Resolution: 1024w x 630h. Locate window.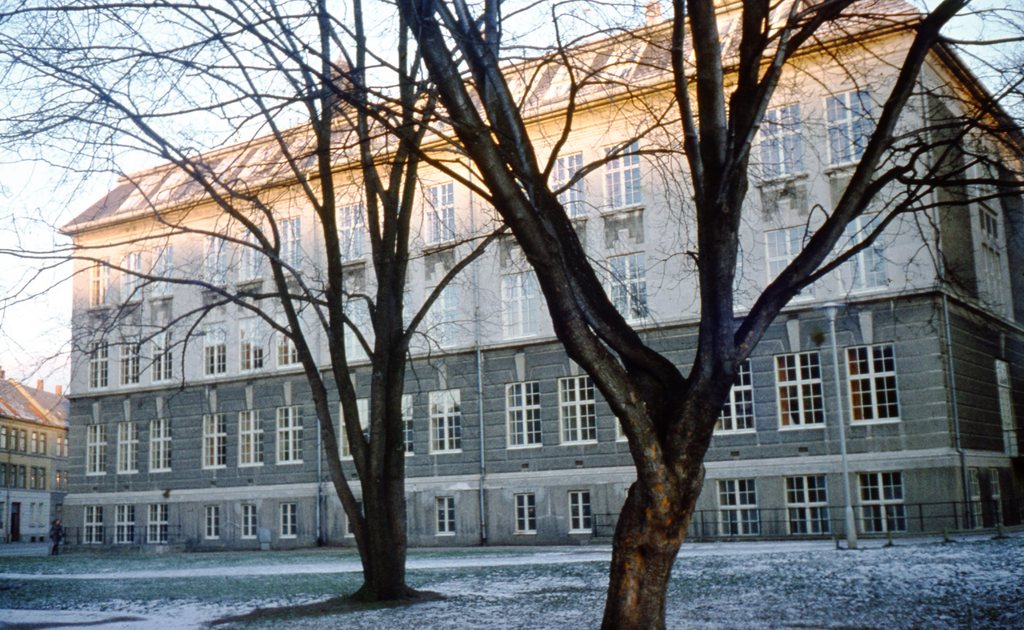
crop(114, 421, 140, 476).
